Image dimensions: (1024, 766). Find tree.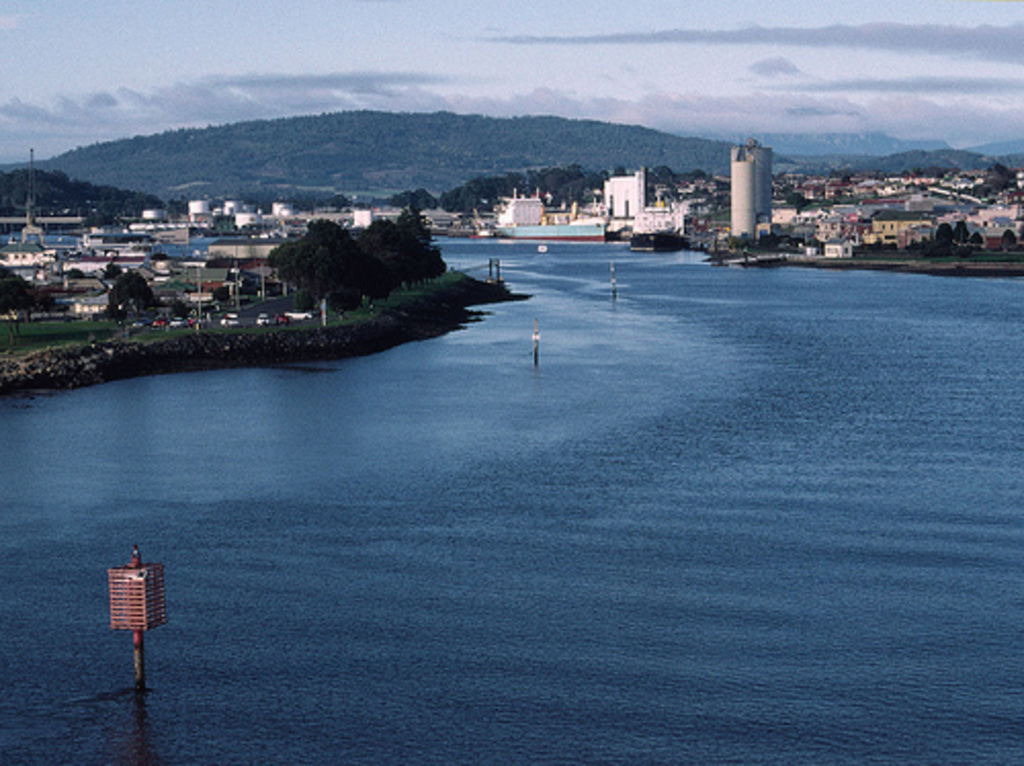
rect(387, 182, 457, 223).
